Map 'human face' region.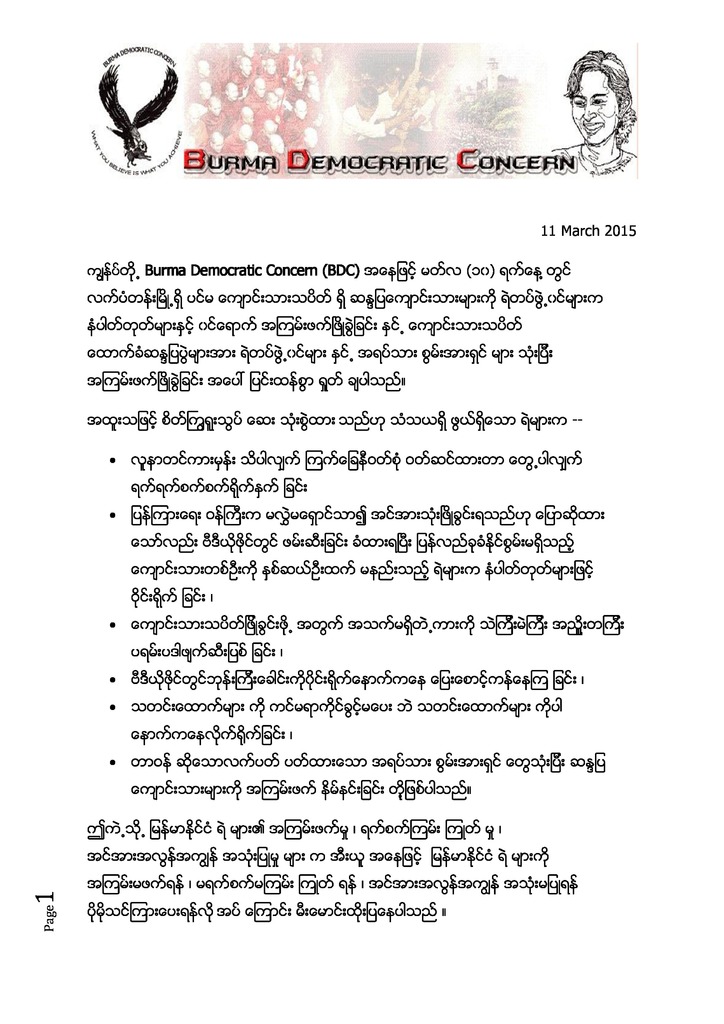
Mapped to {"left": 574, "top": 72, "right": 612, "bottom": 145}.
